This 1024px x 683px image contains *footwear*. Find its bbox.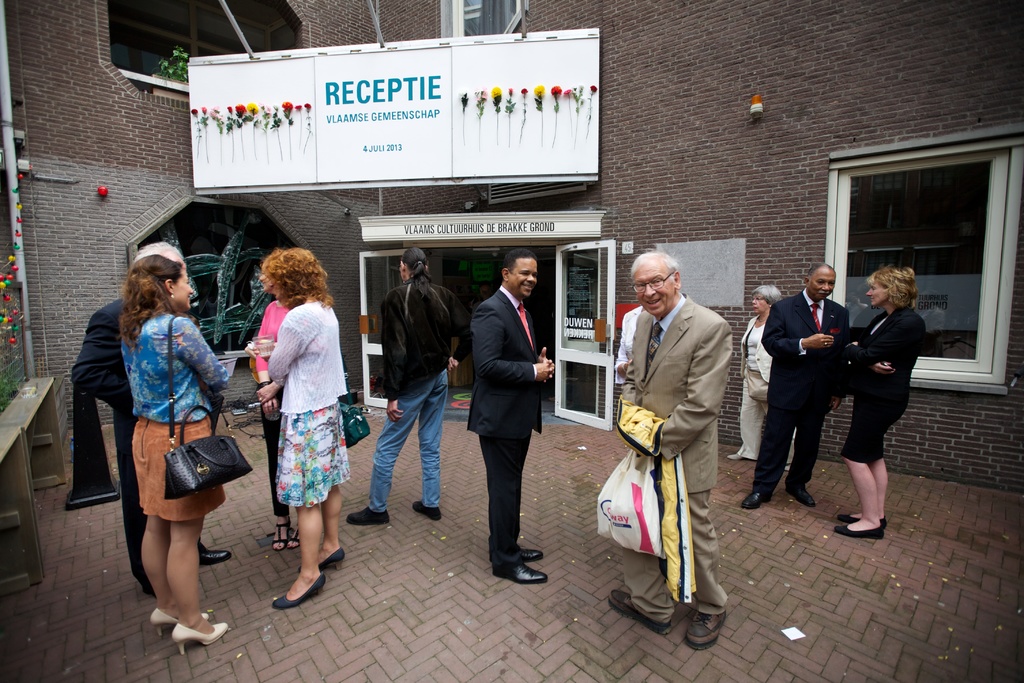
bbox=(494, 565, 549, 588).
